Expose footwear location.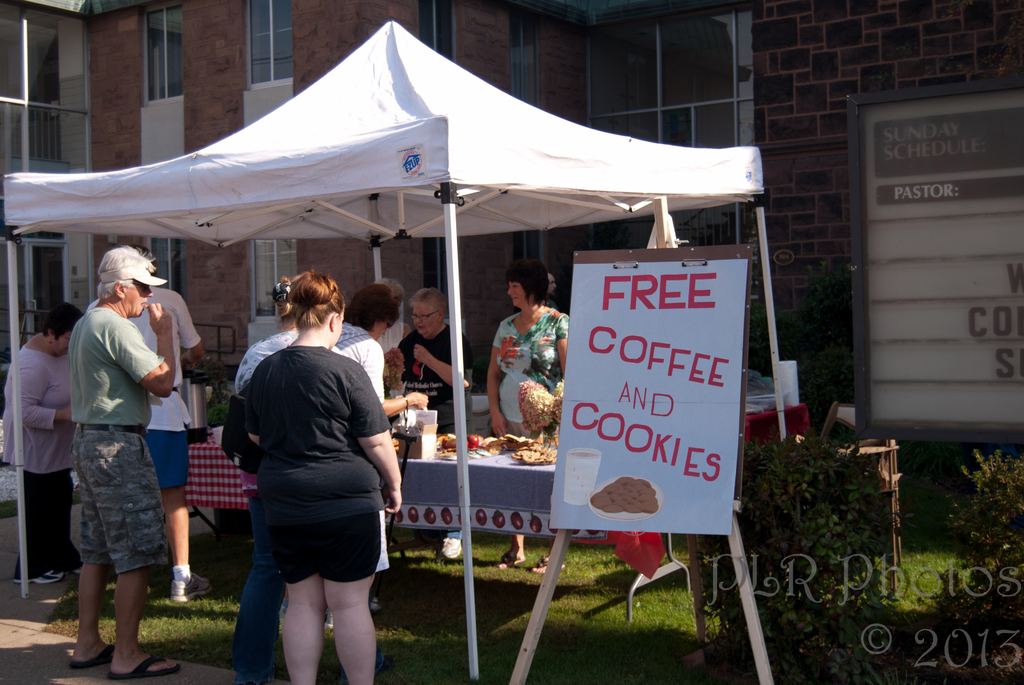
Exposed at bbox=(168, 572, 214, 606).
